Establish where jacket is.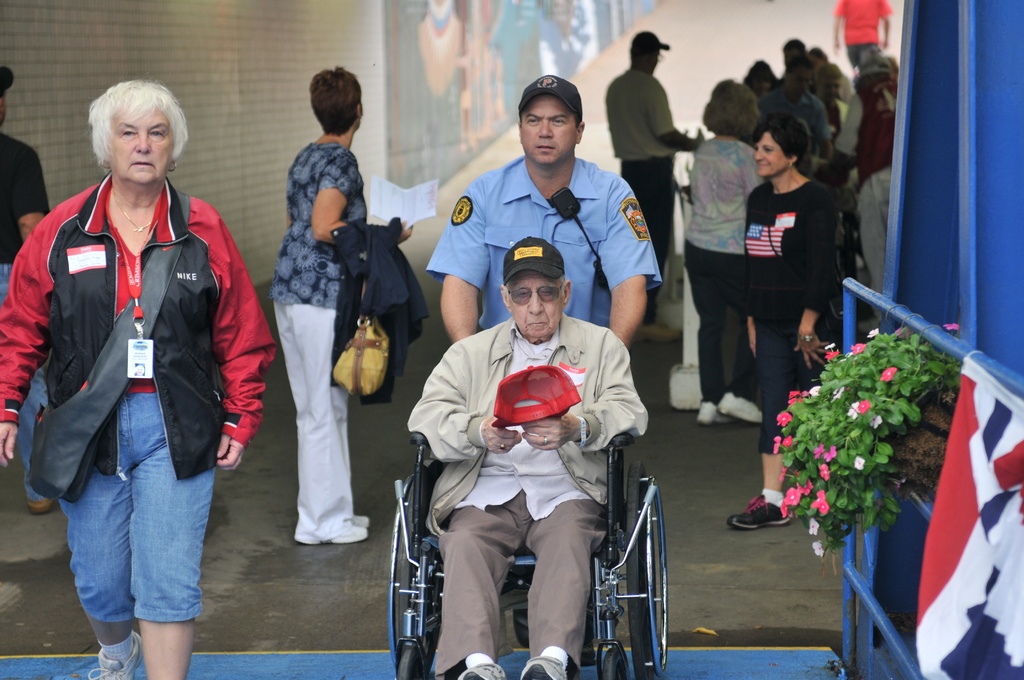
Established at select_region(406, 320, 650, 543).
